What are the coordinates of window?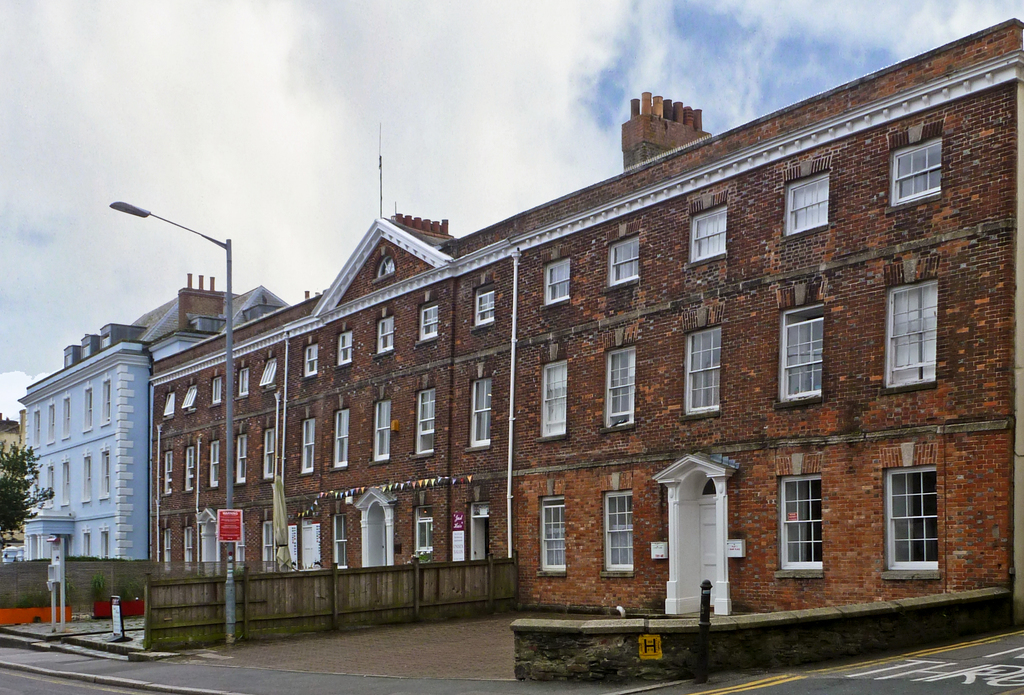
419 306 437 338.
